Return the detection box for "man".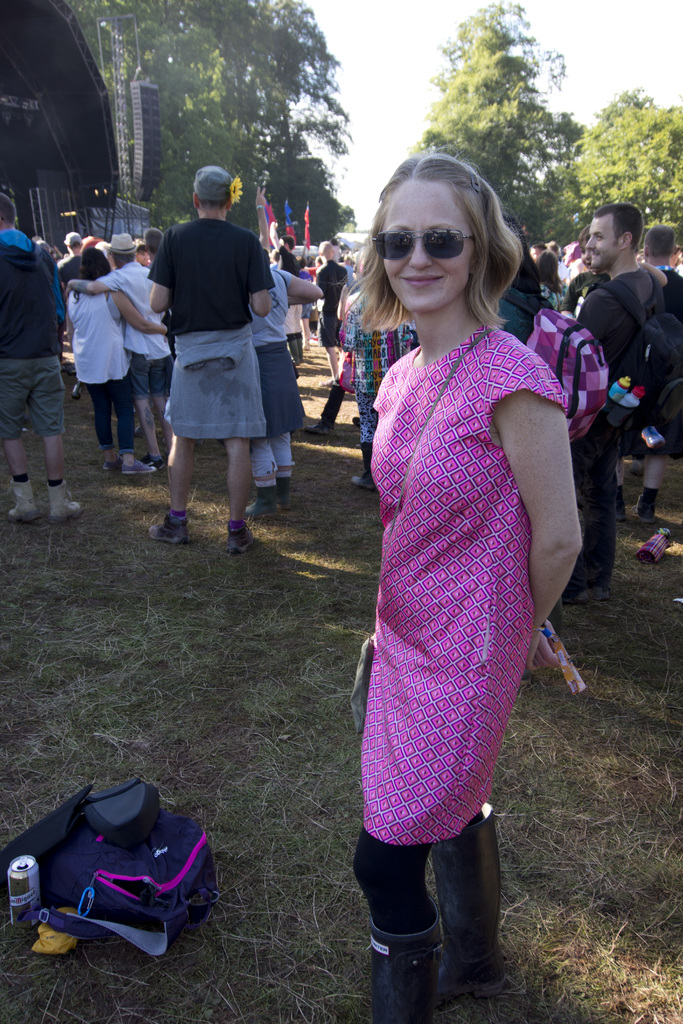
140, 178, 308, 548.
